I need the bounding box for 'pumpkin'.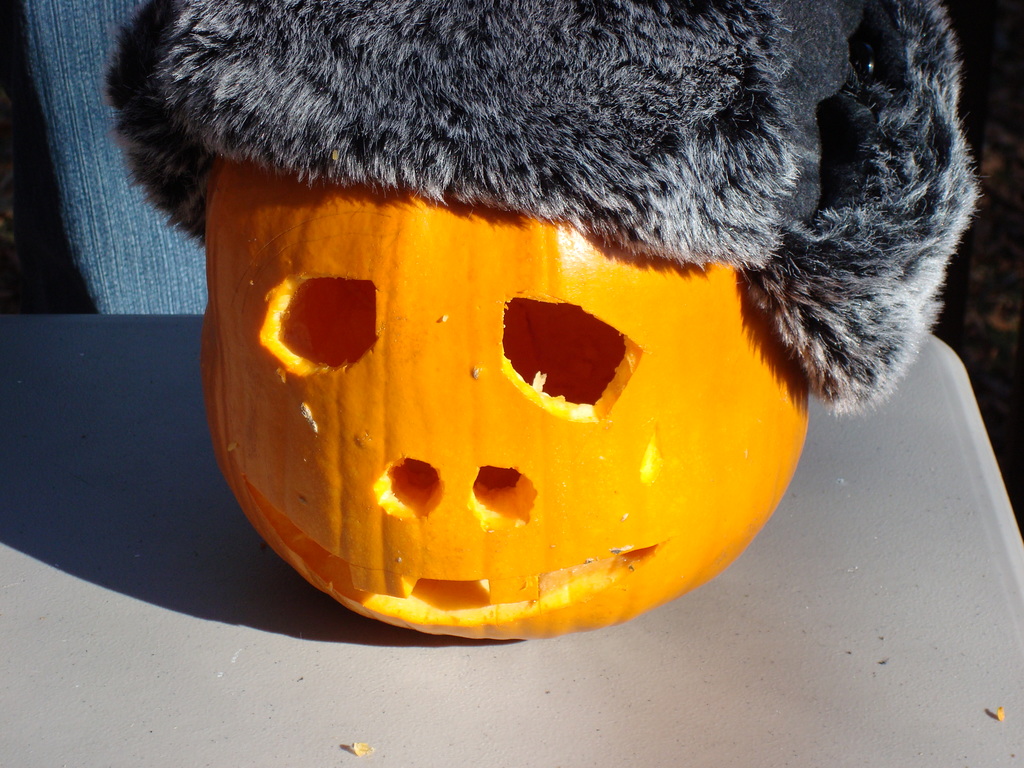
Here it is: <region>159, 83, 899, 632</region>.
